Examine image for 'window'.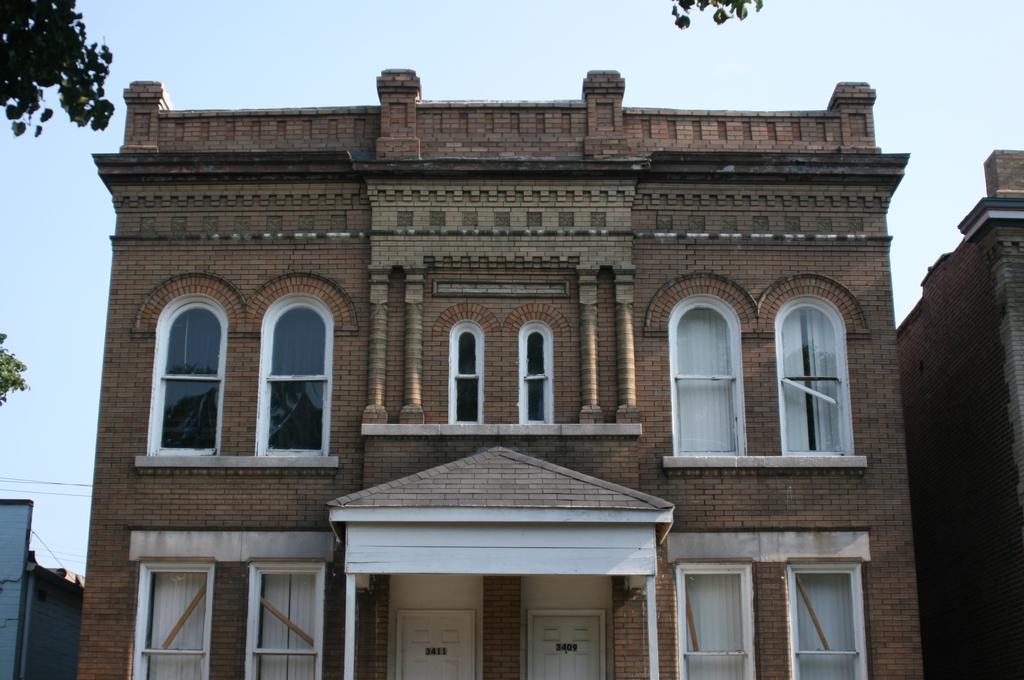
Examination result: <region>140, 294, 228, 462</region>.
